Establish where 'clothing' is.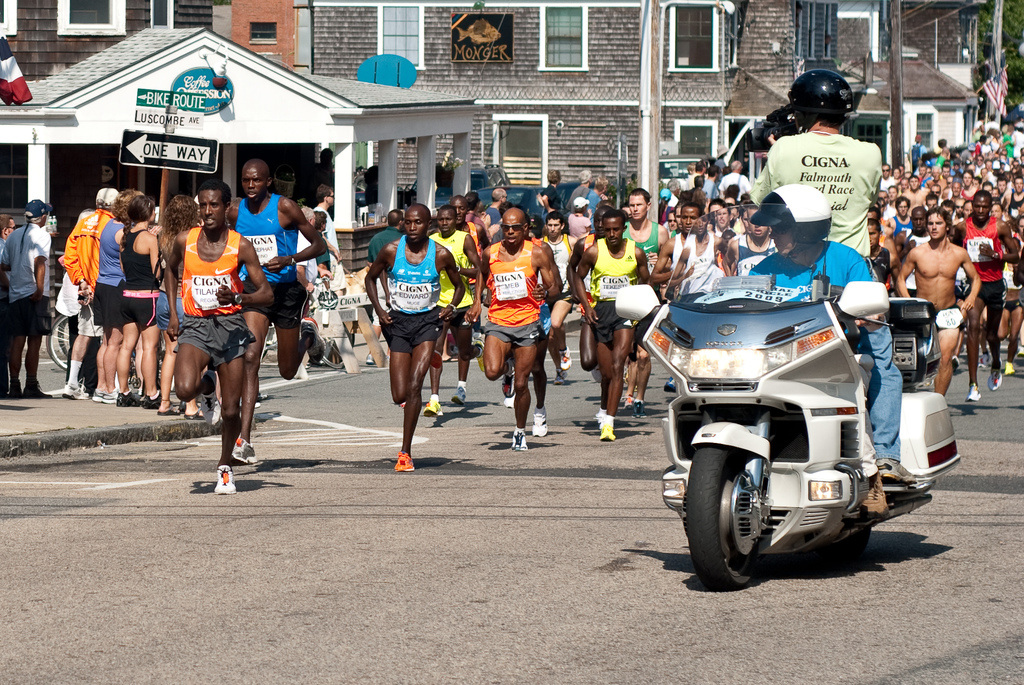
Established at x1=384, y1=234, x2=441, y2=356.
